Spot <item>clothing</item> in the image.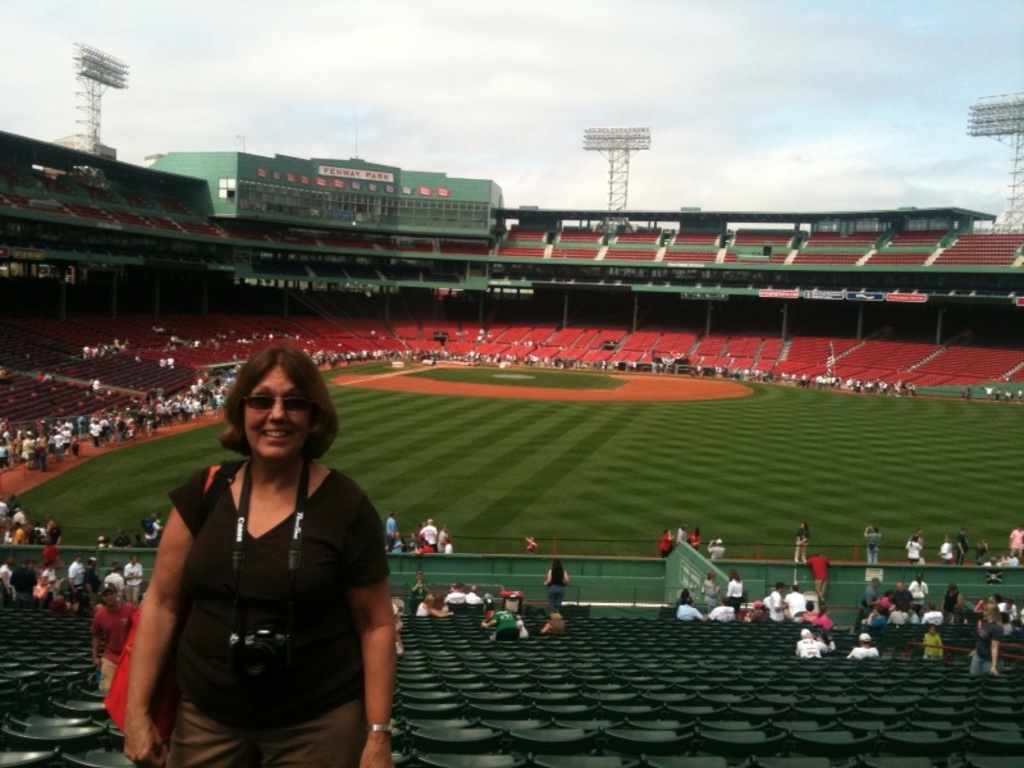
<item>clothing</item> found at 389,512,394,552.
